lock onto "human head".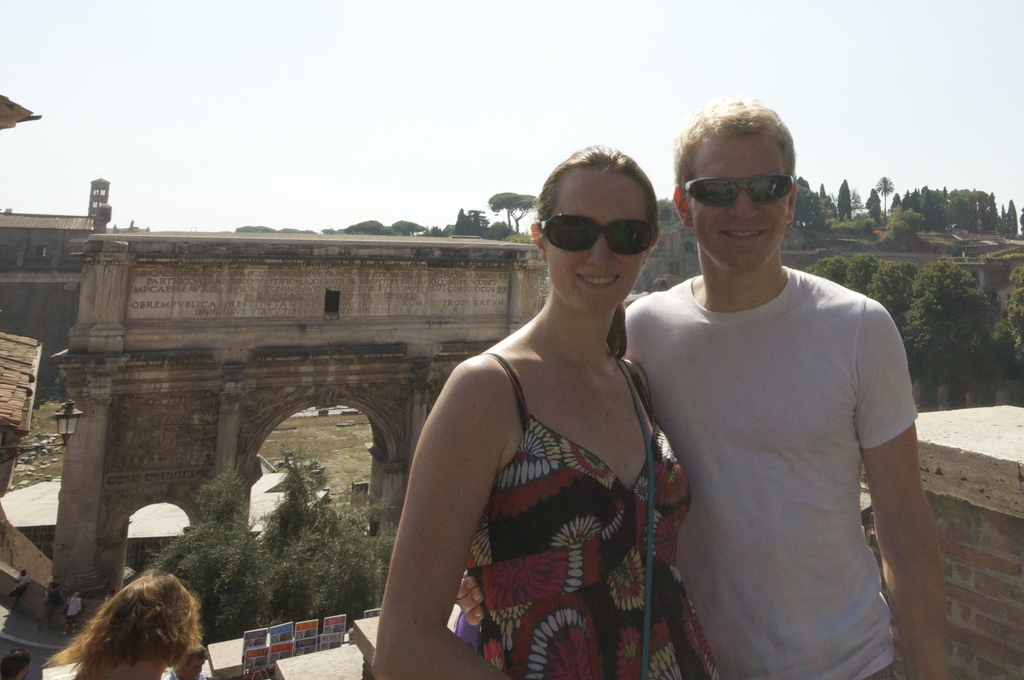
Locked: <bbox>84, 572, 198, 676</bbox>.
